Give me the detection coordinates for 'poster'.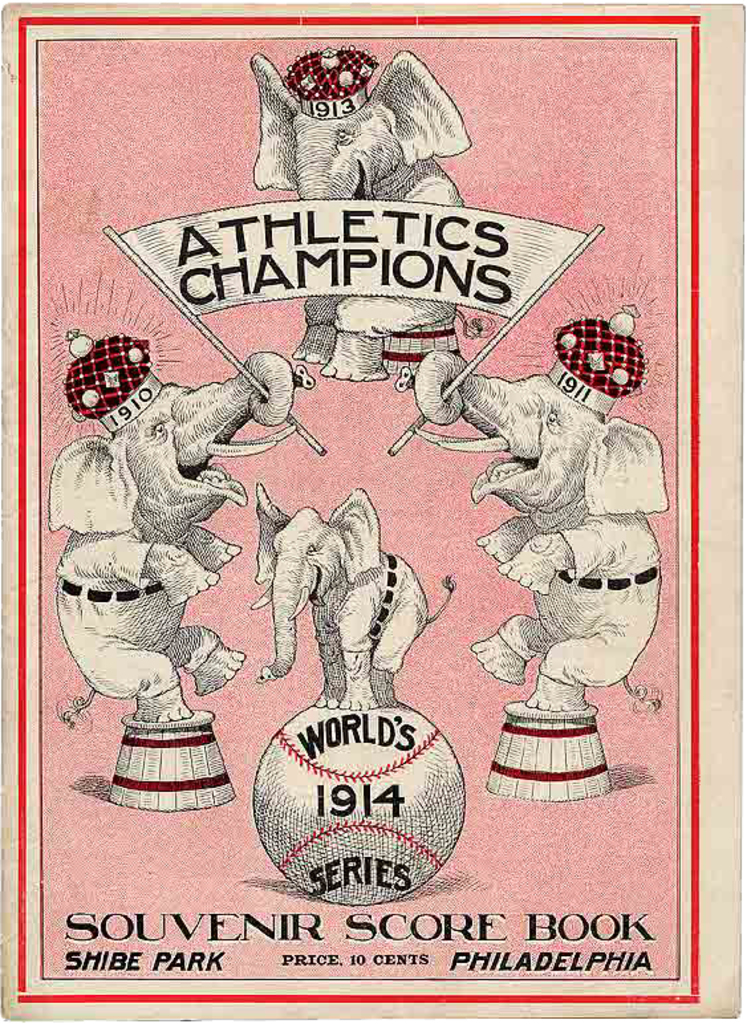
0, 4, 746, 1021.
